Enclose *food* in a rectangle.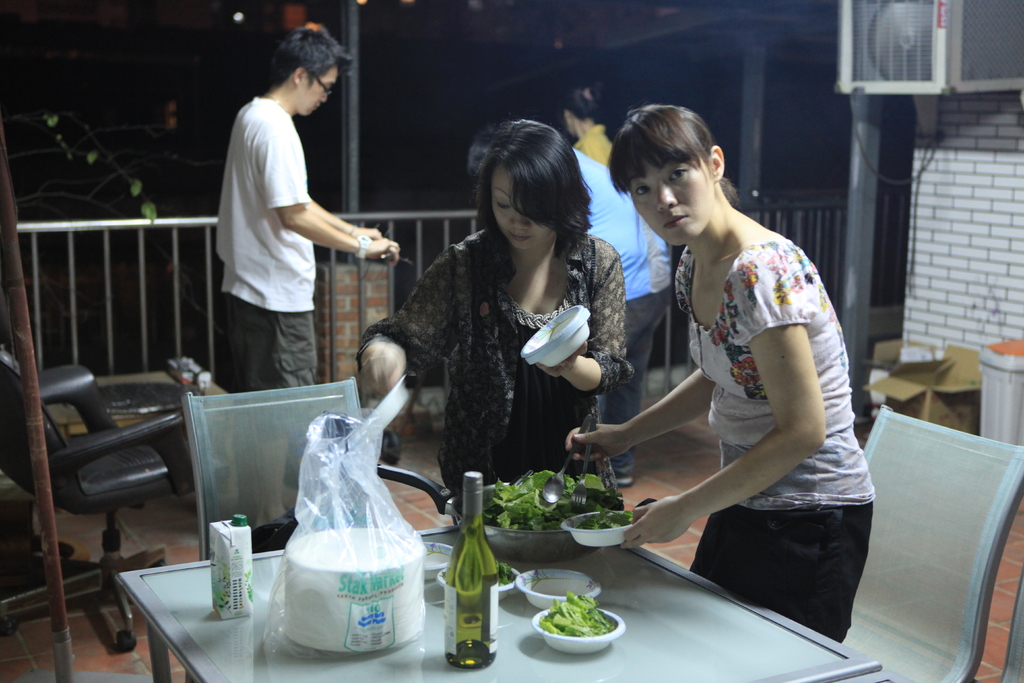
[left=496, top=558, right=517, bottom=587].
